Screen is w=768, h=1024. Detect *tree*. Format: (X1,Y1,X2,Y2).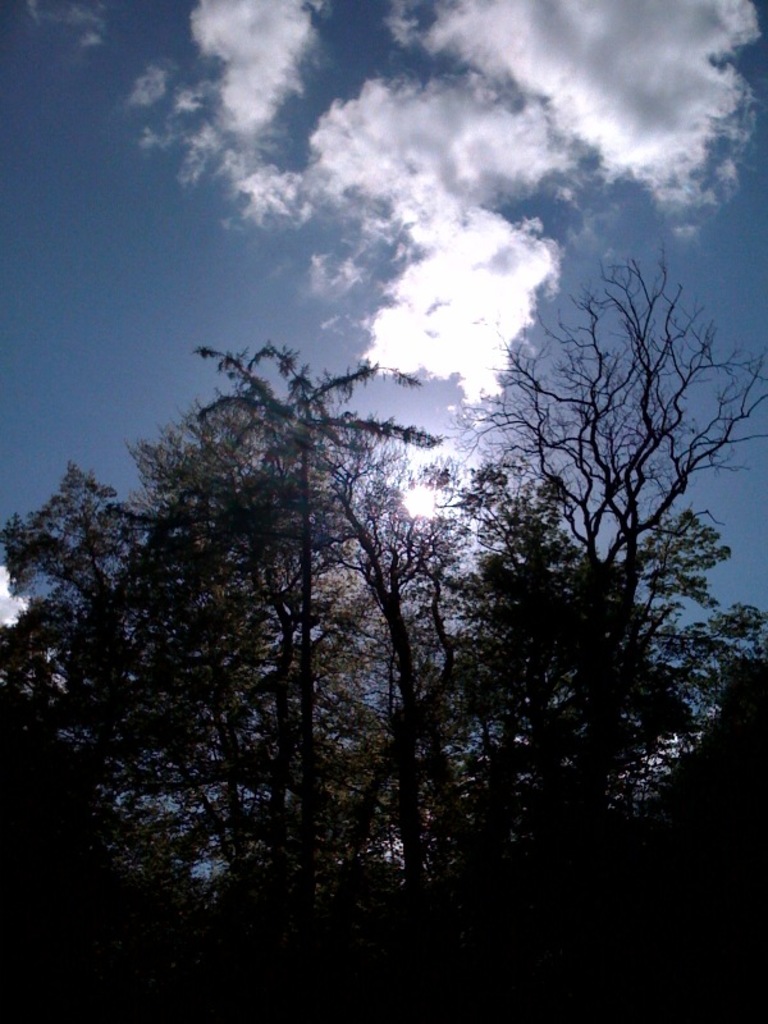
(411,239,764,1020).
